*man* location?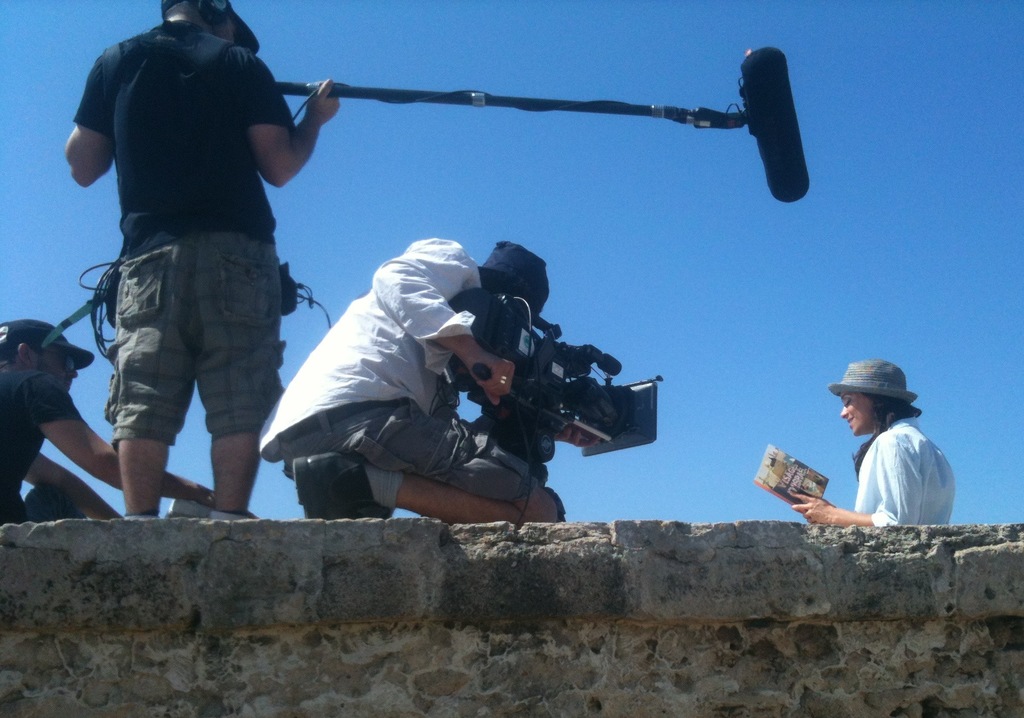
Rect(257, 238, 560, 526)
